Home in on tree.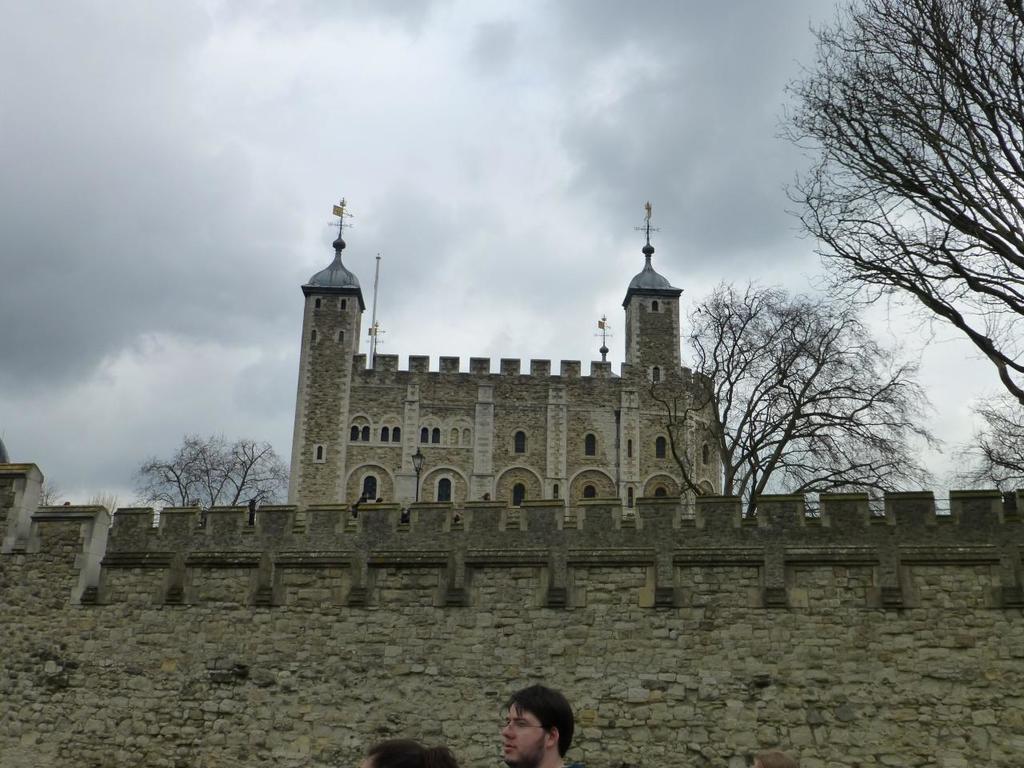
Homed in at <region>778, 10, 1003, 537</region>.
